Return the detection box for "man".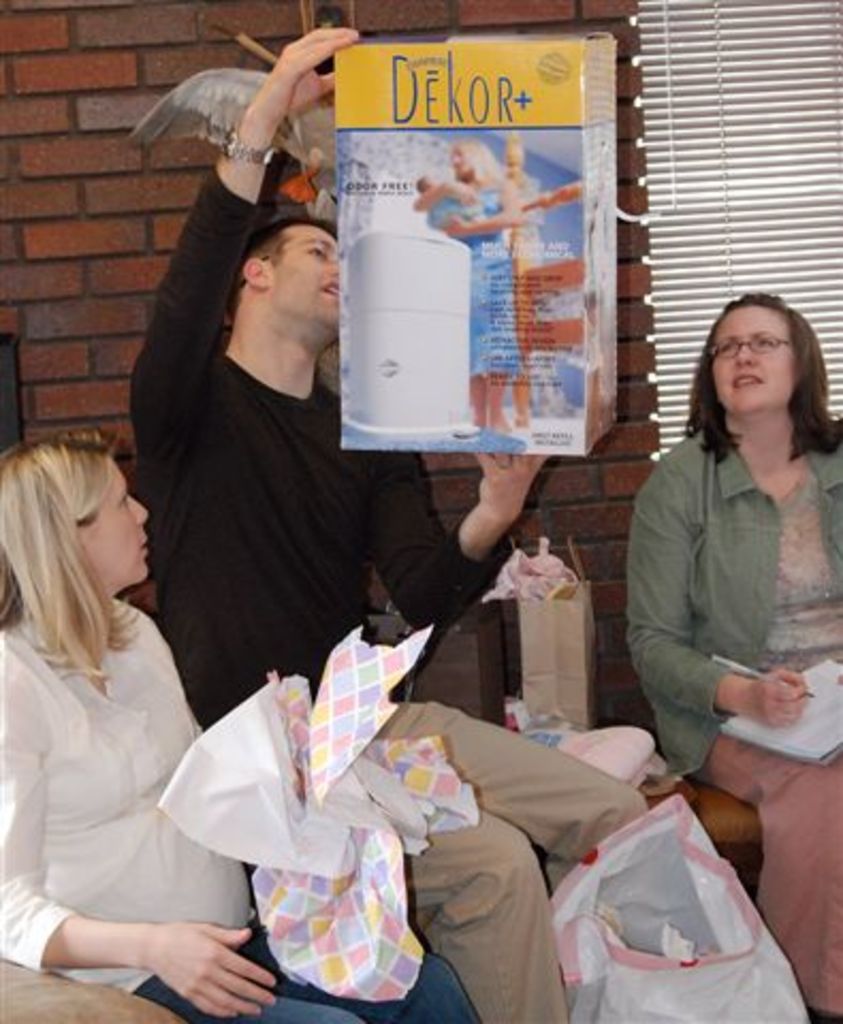
select_region(130, 28, 651, 1022).
